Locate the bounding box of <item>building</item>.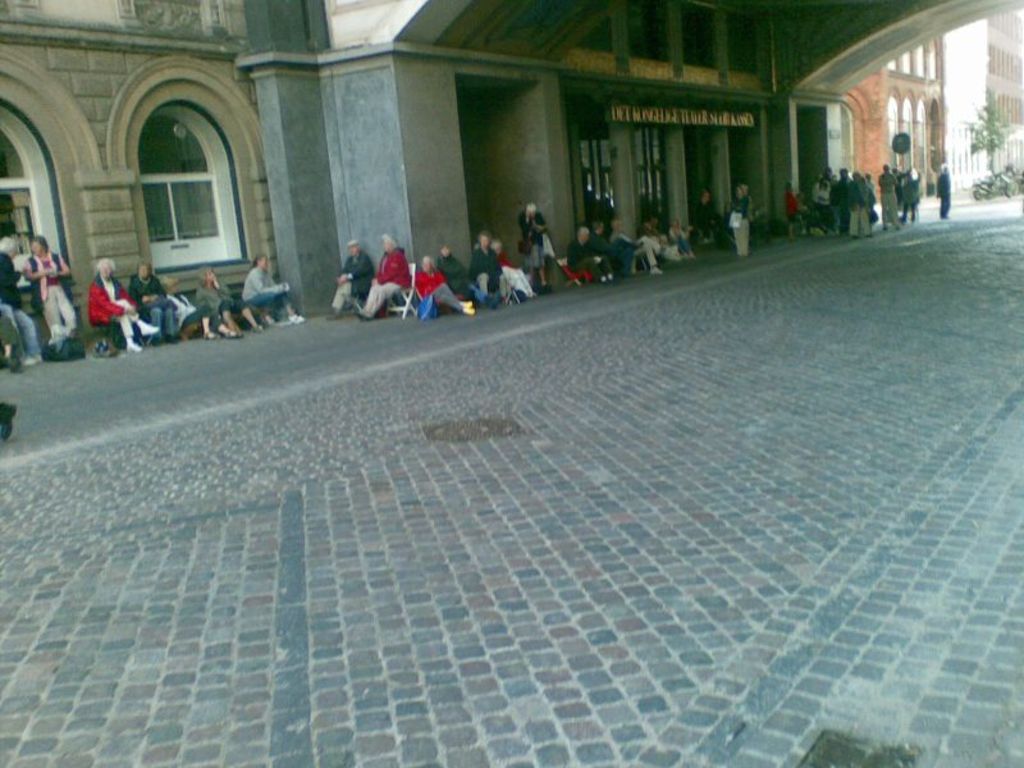
Bounding box: <box>0,0,280,343</box>.
